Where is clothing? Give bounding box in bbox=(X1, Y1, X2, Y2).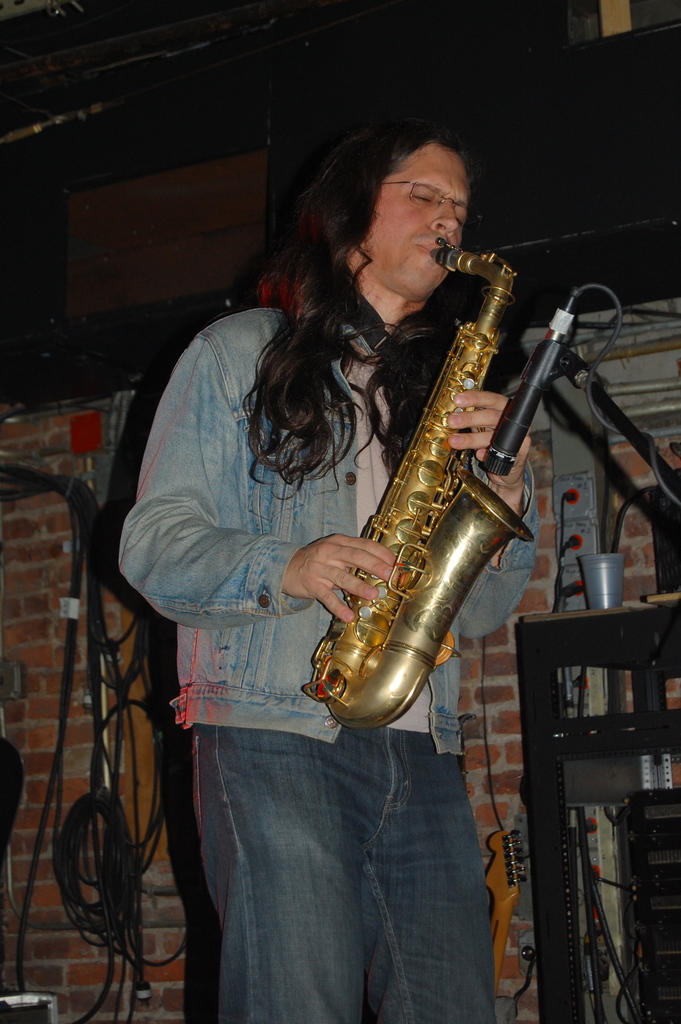
bbox=(111, 282, 541, 1023).
